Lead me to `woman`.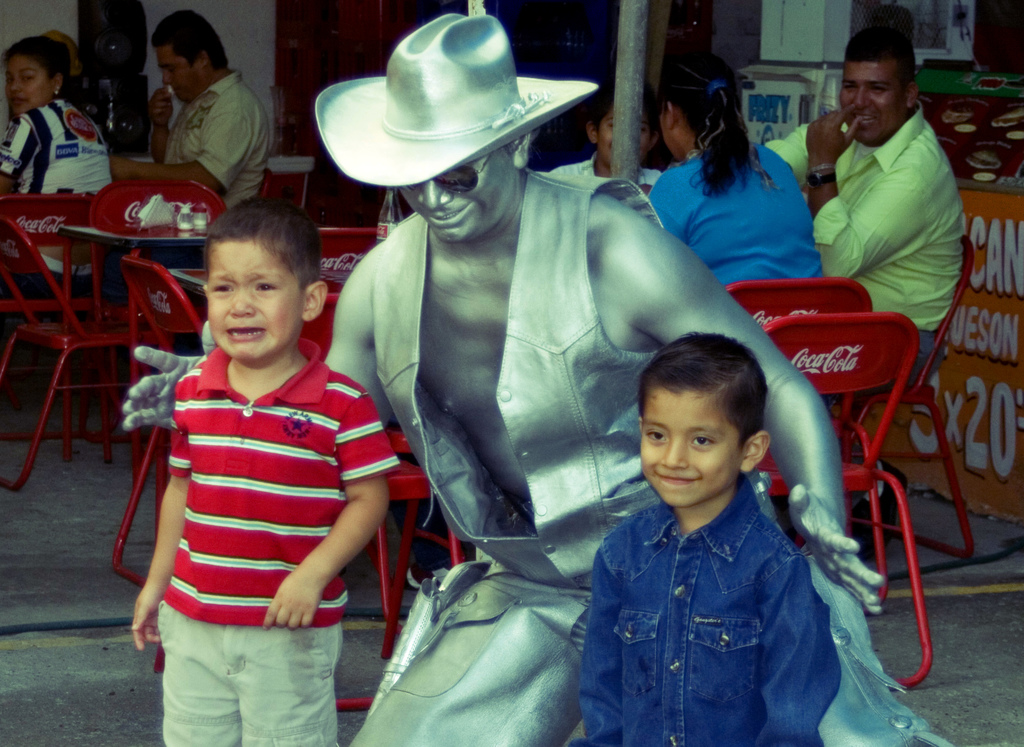
Lead to box(661, 85, 840, 282).
